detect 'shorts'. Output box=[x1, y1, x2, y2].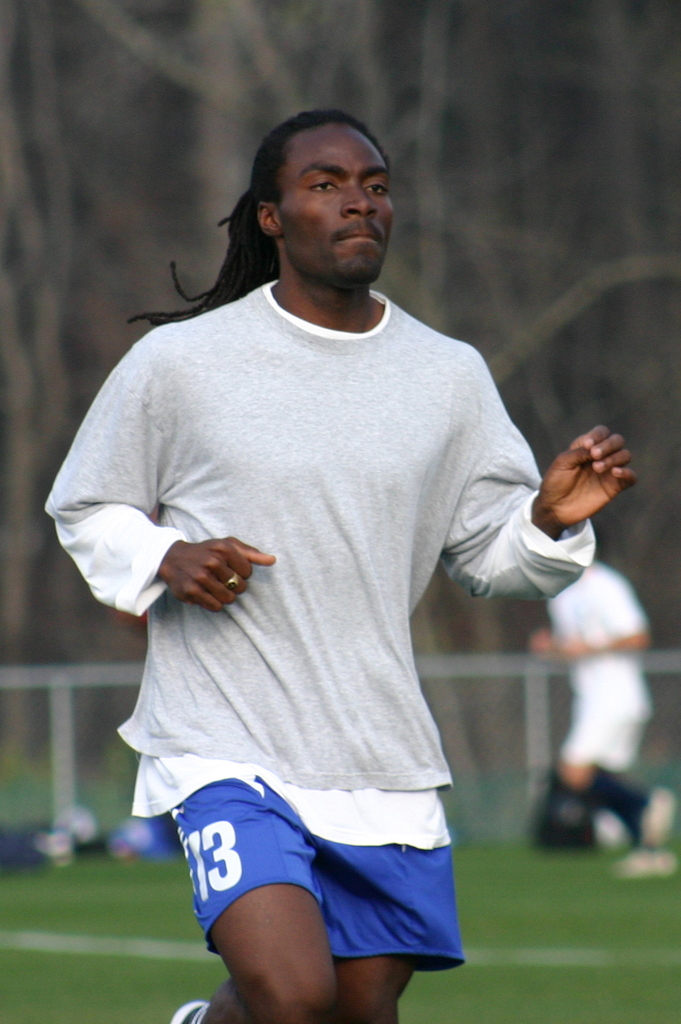
box=[190, 817, 451, 943].
